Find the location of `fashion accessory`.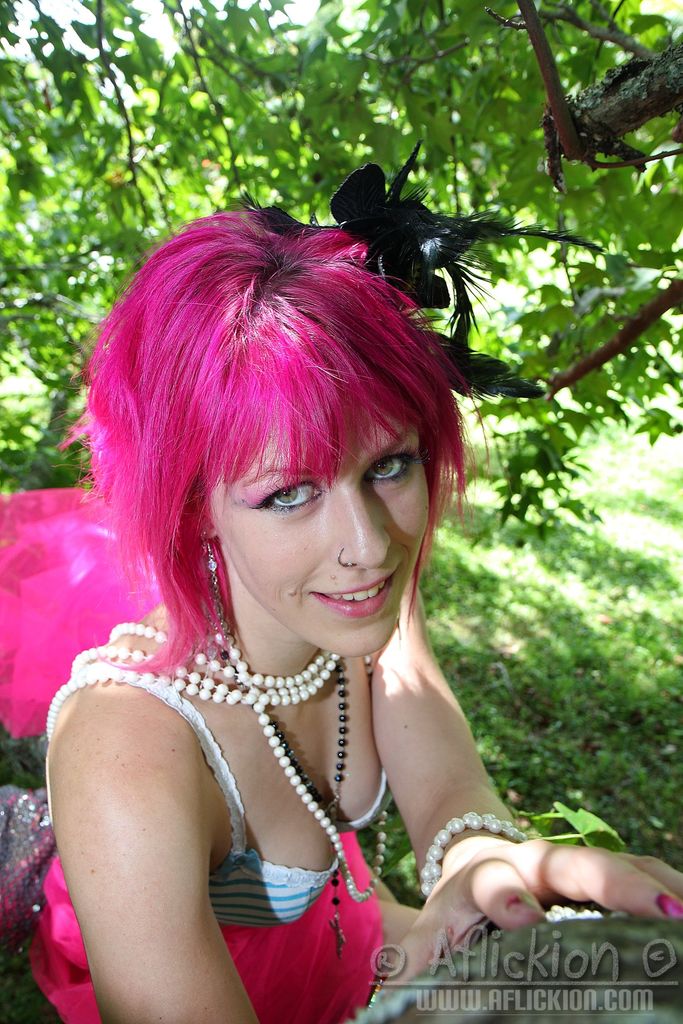
Location: bbox=(327, 140, 607, 402).
